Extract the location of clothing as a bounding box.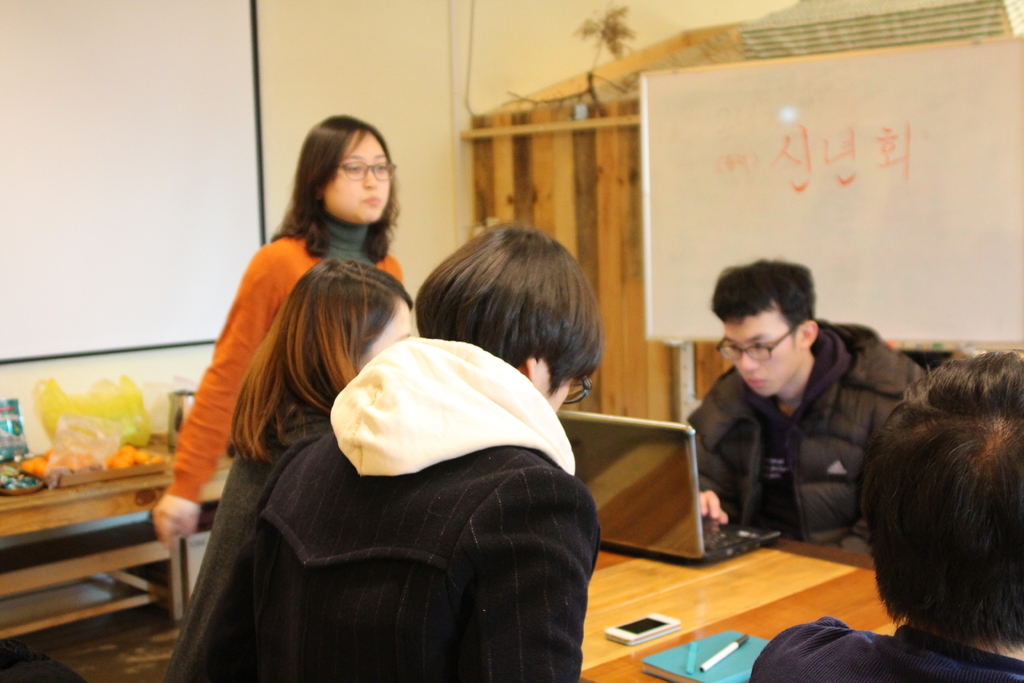
[left=191, top=336, right=600, bottom=682].
